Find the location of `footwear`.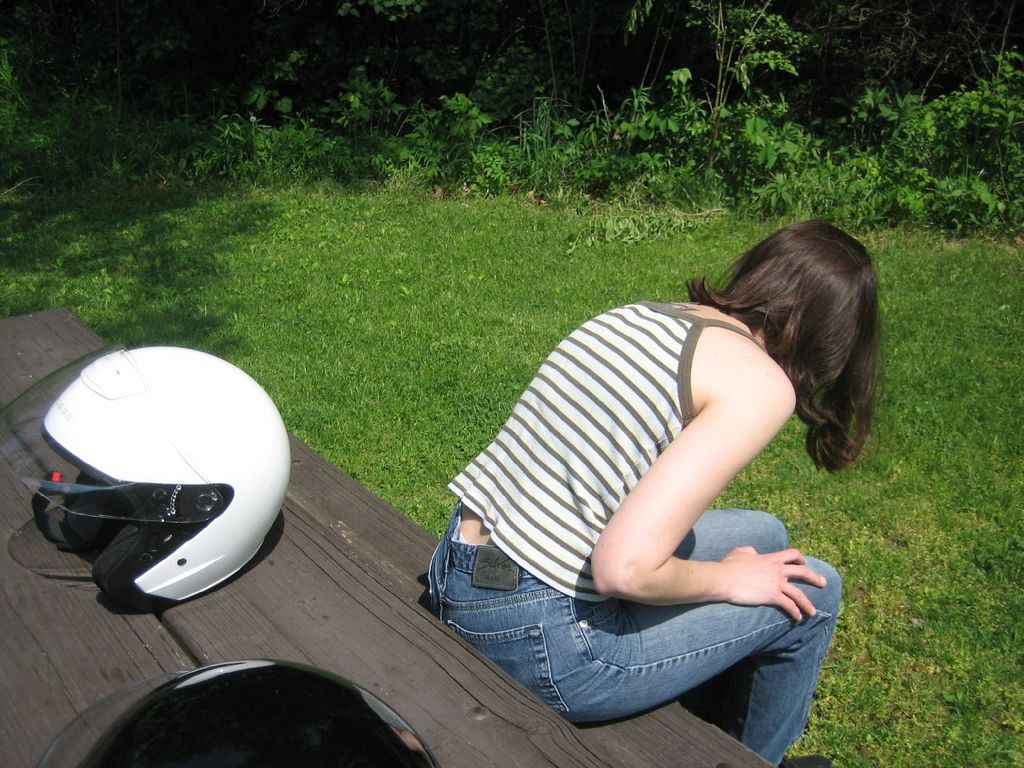
Location: left=781, top=750, right=833, bottom=767.
